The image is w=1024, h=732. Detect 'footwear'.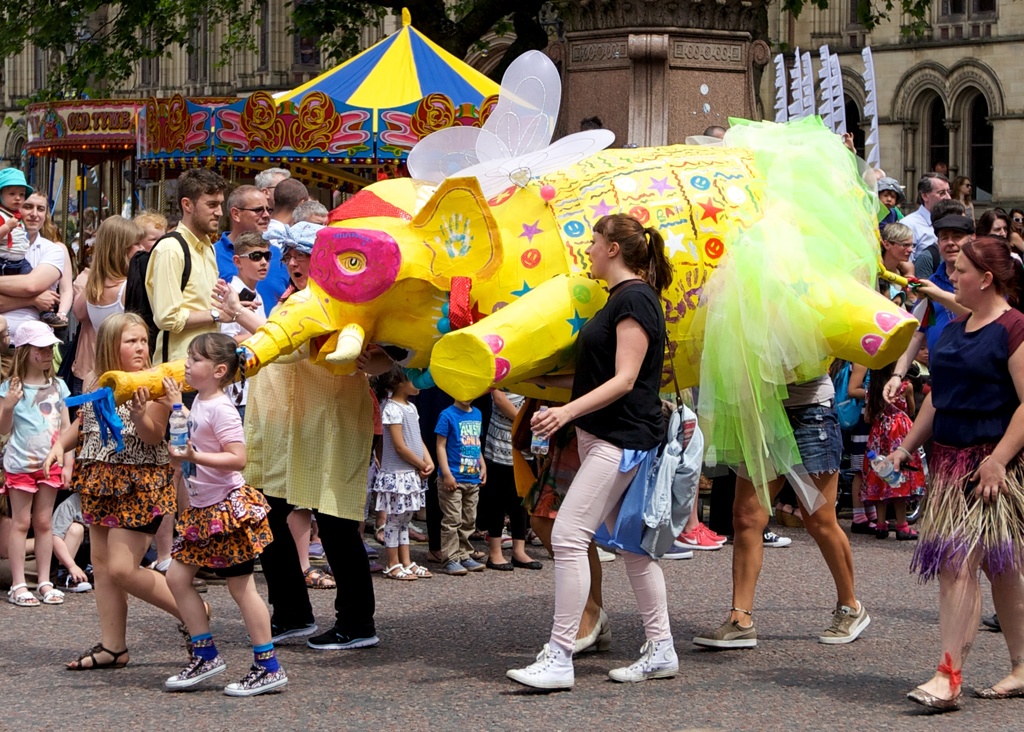
Detection: select_region(835, 501, 842, 516).
